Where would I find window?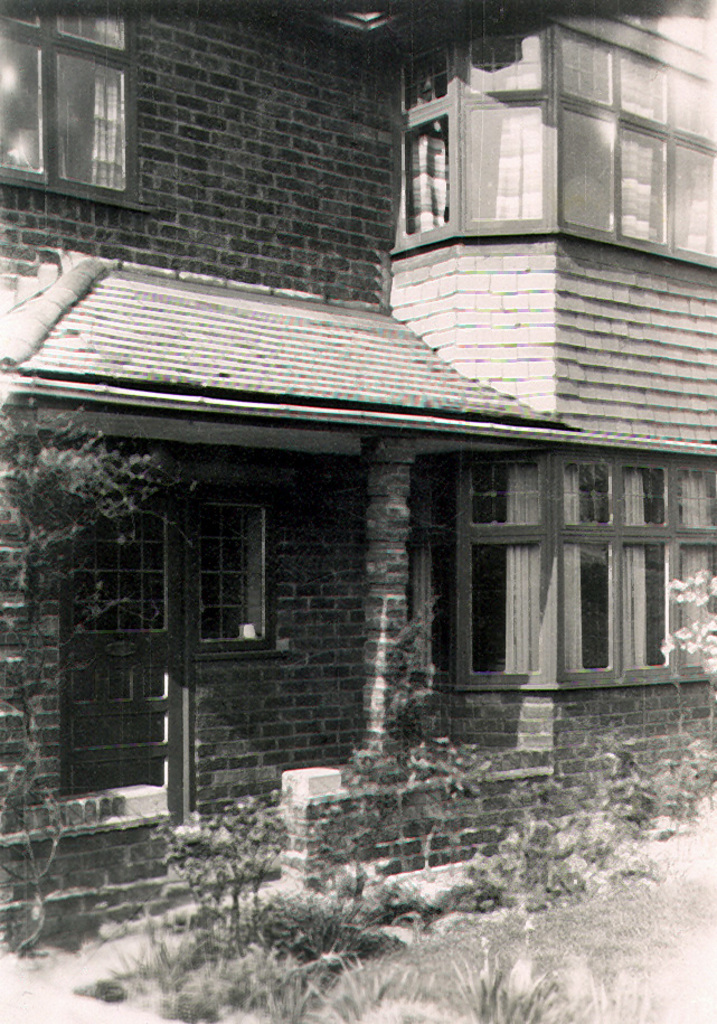
At Rect(421, 463, 454, 671).
